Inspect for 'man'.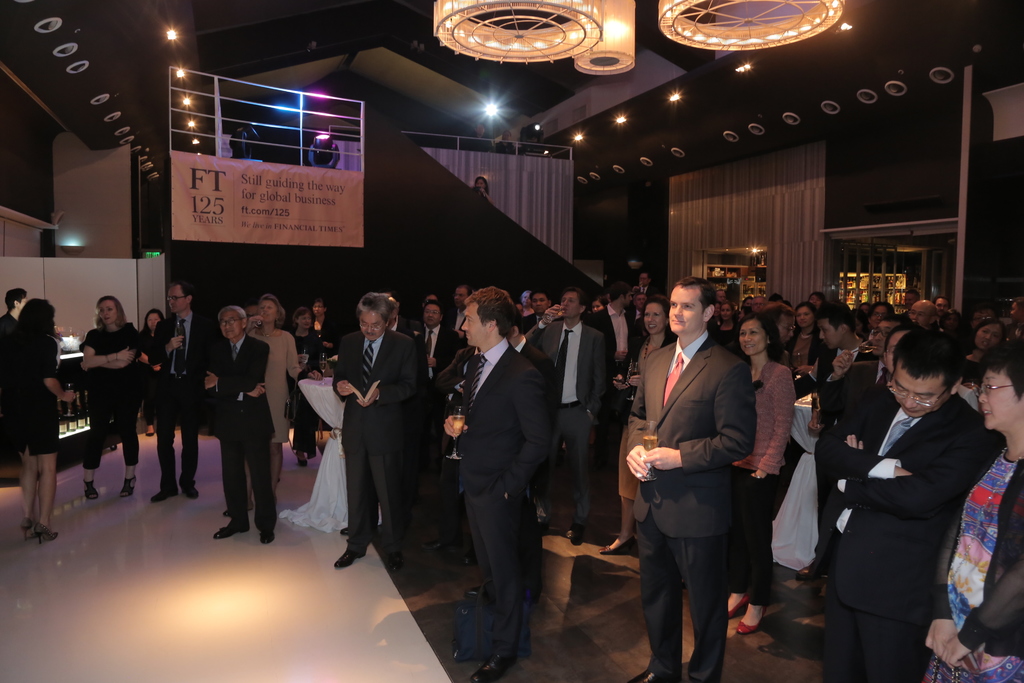
Inspection: 415,292,463,396.
